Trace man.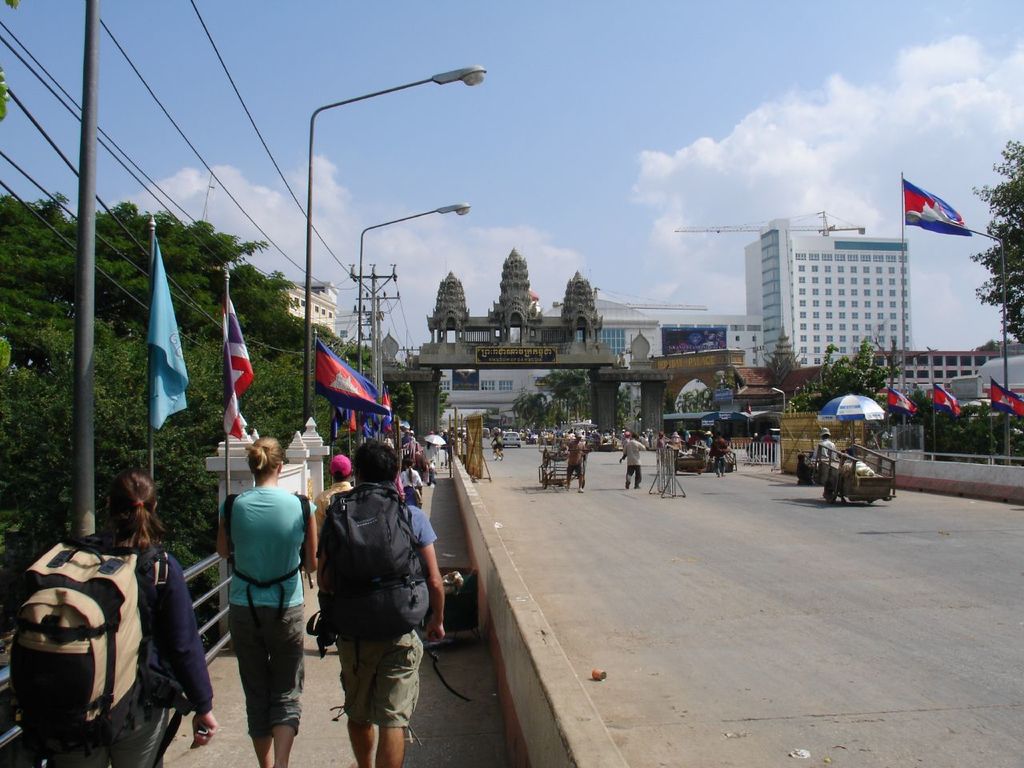
Traced to 565, 434, 587, 494.
